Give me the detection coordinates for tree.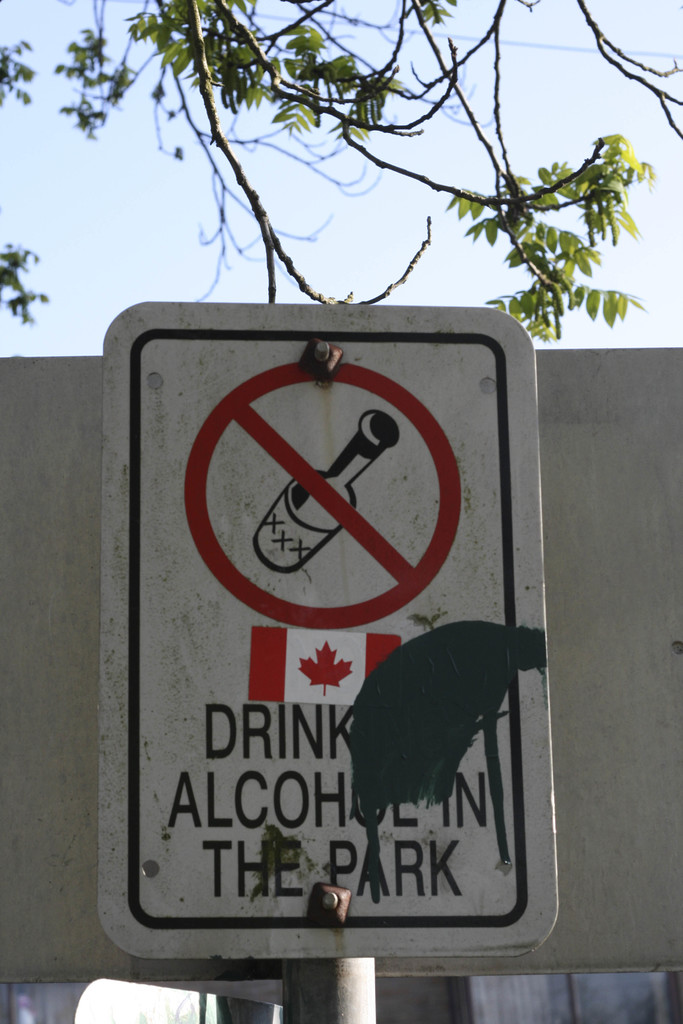
(left=78, top=49, right=647, bottom=374).
